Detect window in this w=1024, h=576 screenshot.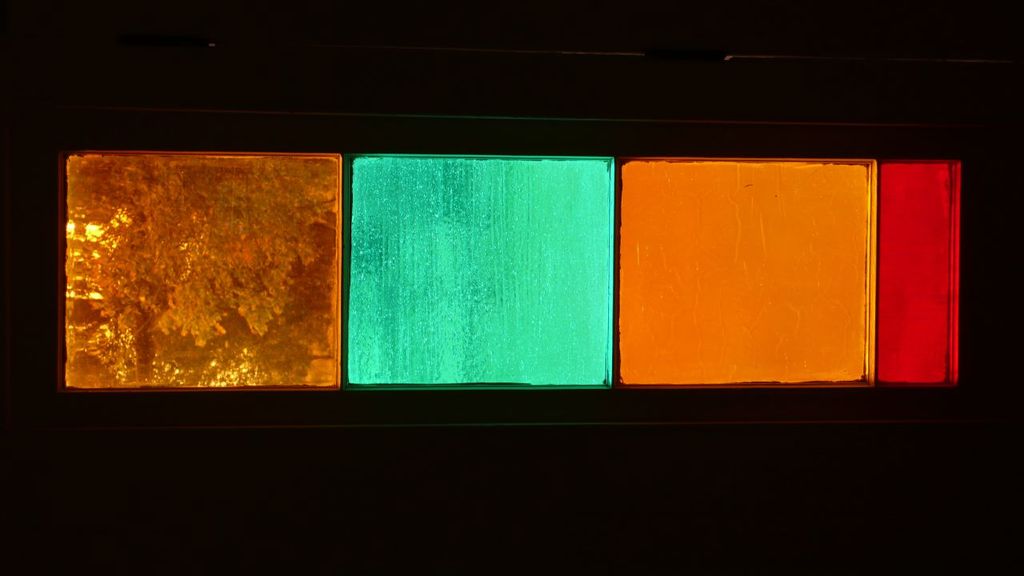
Detection: BBox(612, 157, 876, 385).
